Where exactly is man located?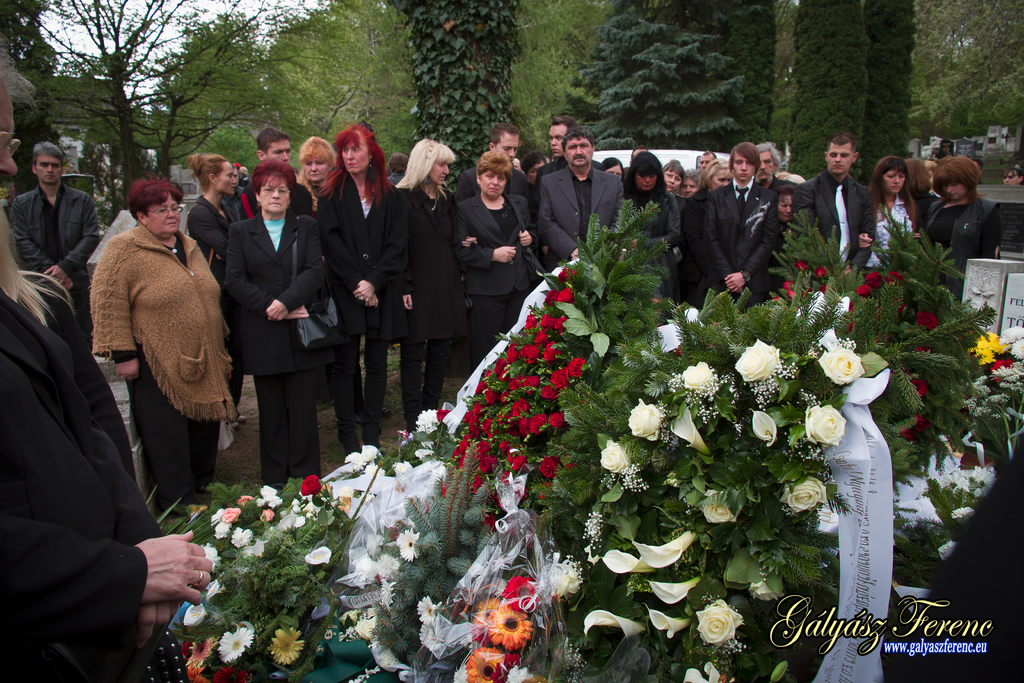
Its bounding box is region(0, 56, 214, 682).
